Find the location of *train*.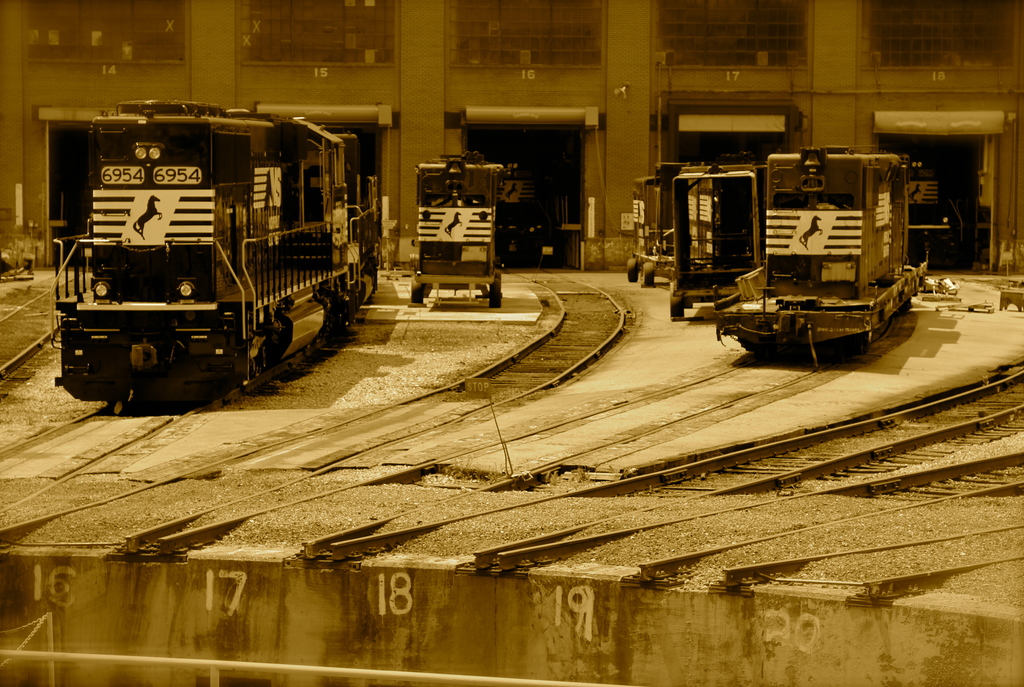
Location: pyautogui.locateOnScreen(711, 153, 931, 360).
